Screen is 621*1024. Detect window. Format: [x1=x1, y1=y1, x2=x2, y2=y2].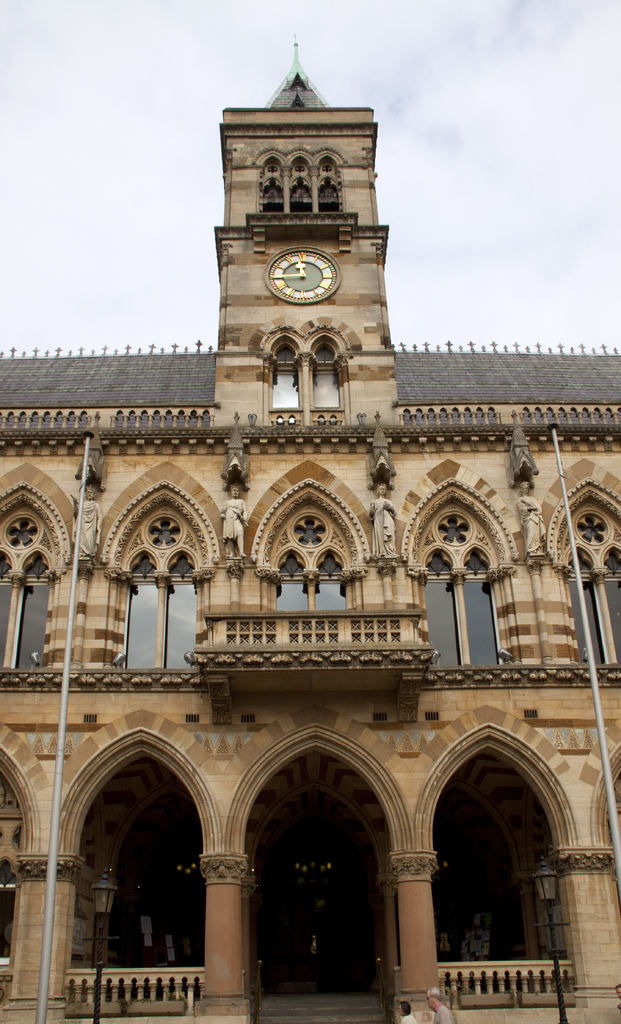
[x1=119, y1=582, x2=194, y2=669].
